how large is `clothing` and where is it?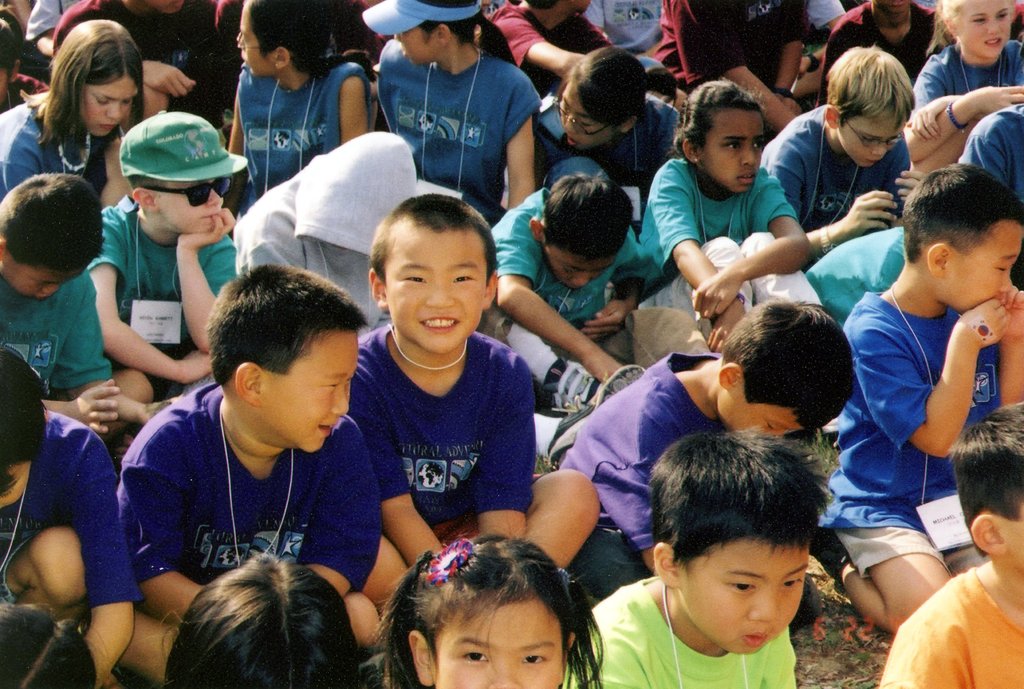
Bounding box: BBox(563, 346, 739, 599).
